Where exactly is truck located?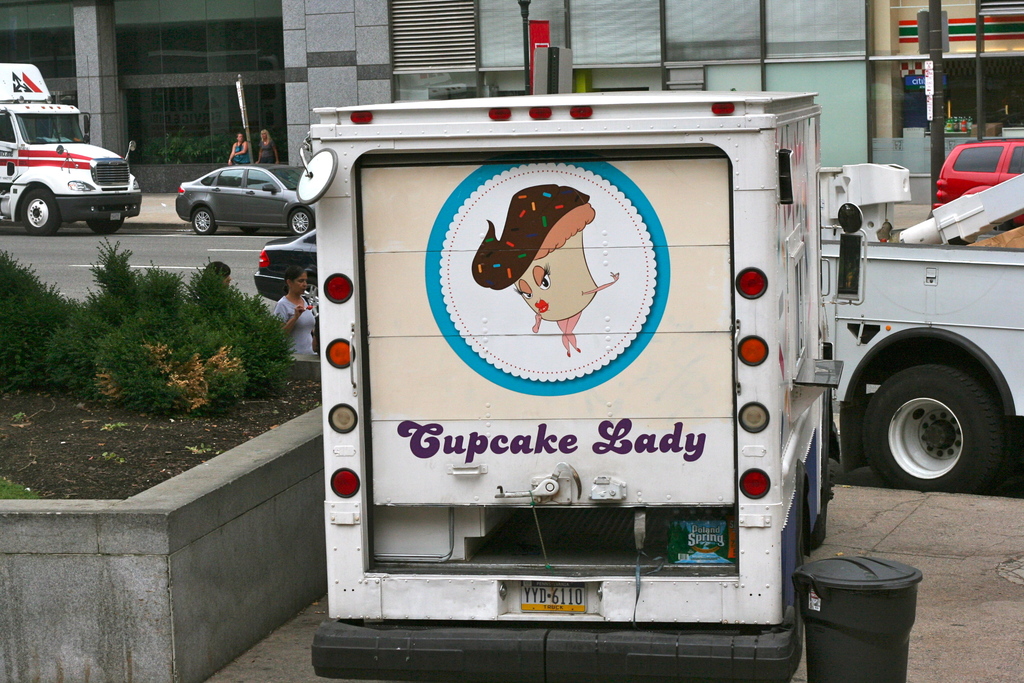
Its bounding box is 3,88,139,229.
